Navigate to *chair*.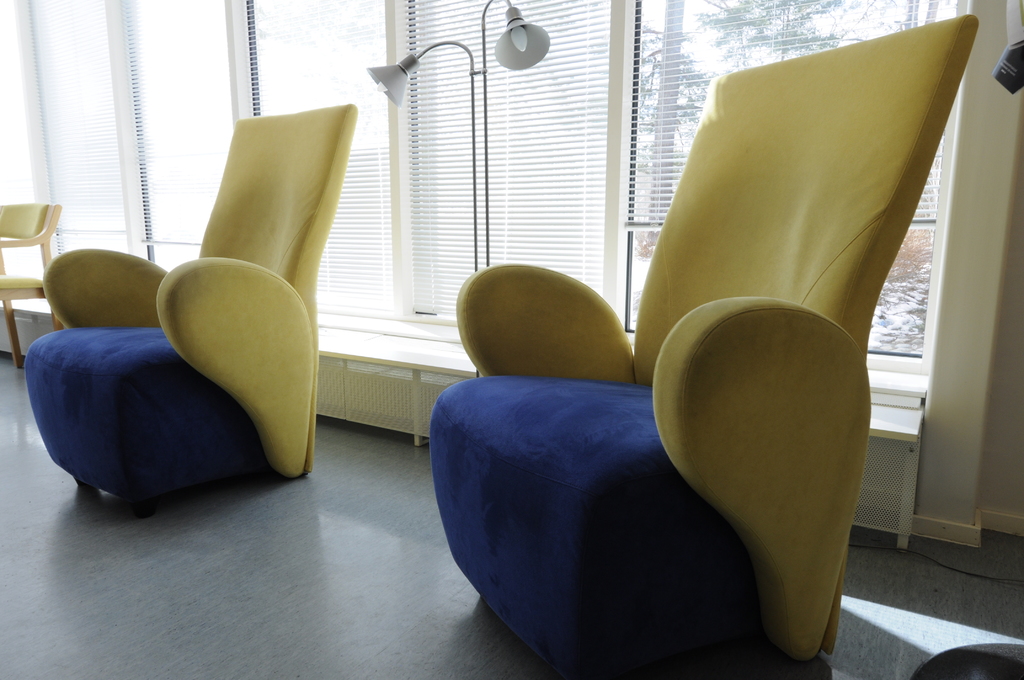
Navigation target: box(0, 199, 58, 368).
